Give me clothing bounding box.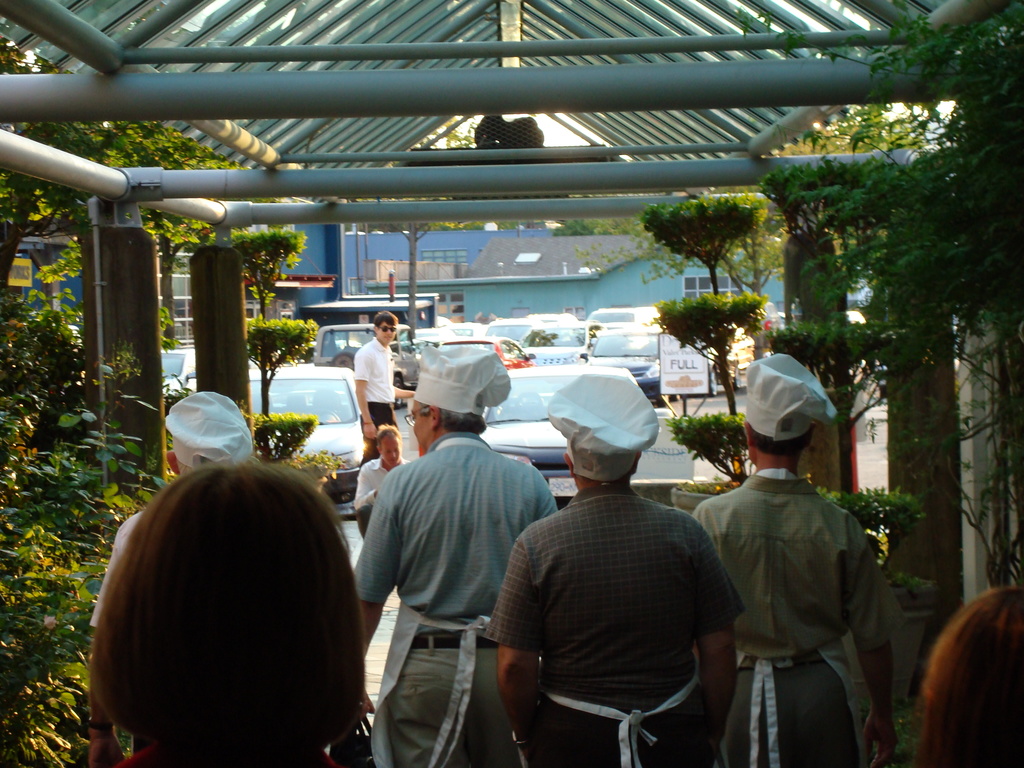
354/436/570/764.
